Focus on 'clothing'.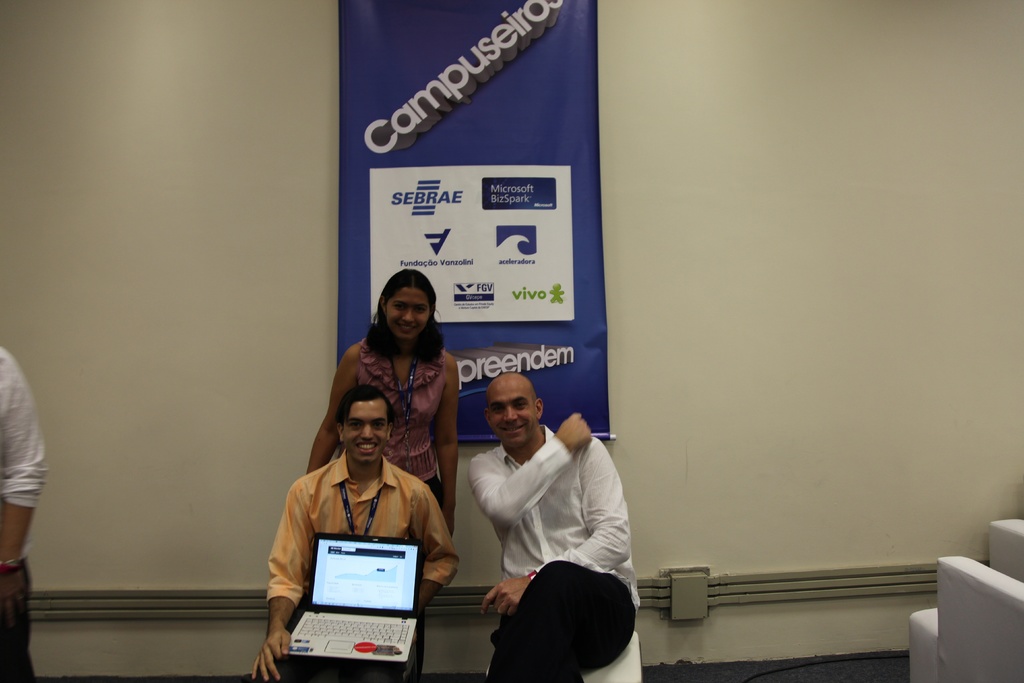
Focused at rect(261, 462, 447, 682).
